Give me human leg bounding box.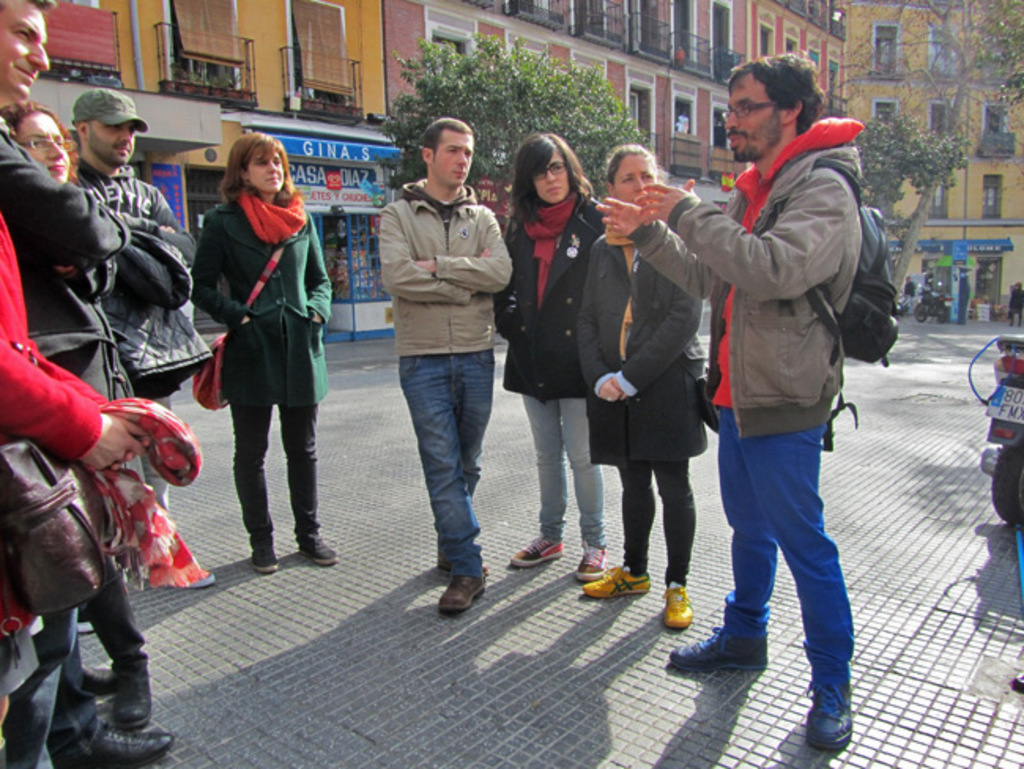
[x1=455, y1=342, x2=492, y2=492].
